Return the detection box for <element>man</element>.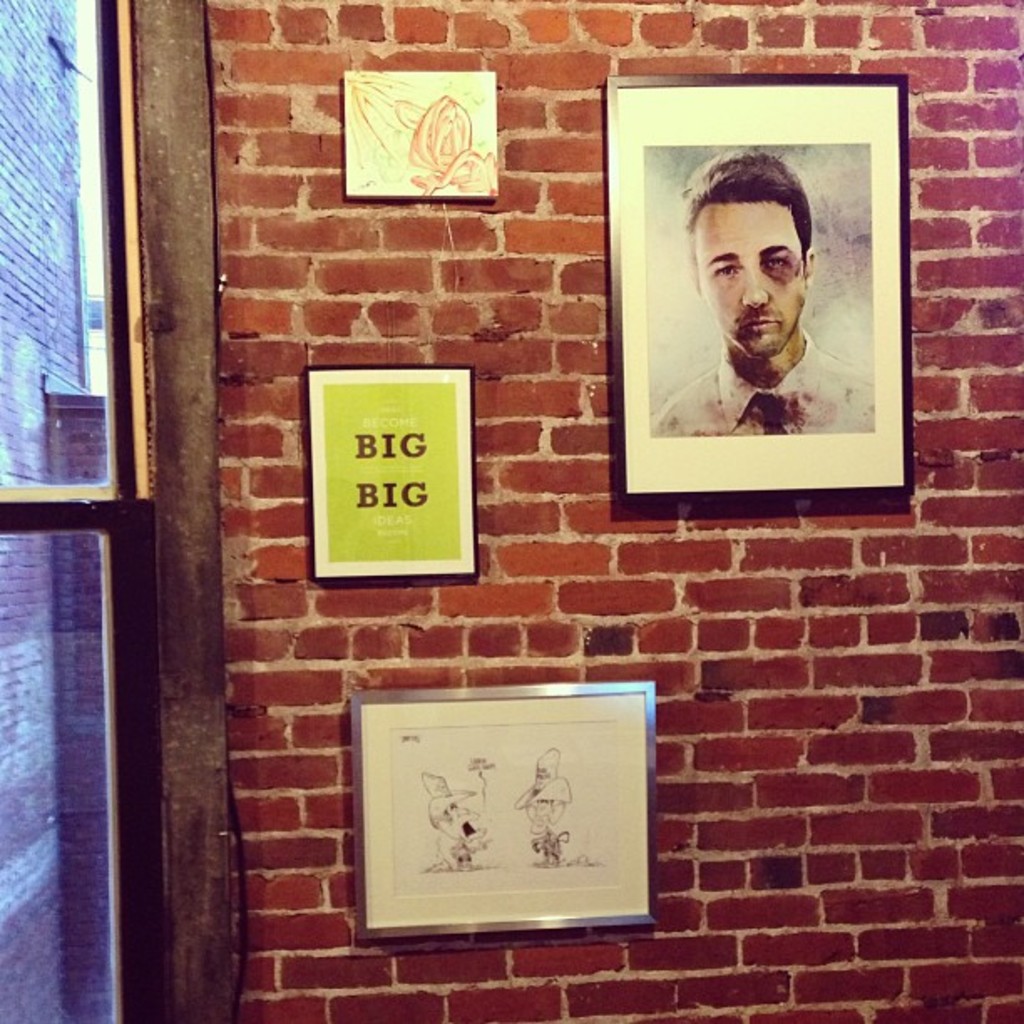
bbox=[643, 149, 880, 432].
